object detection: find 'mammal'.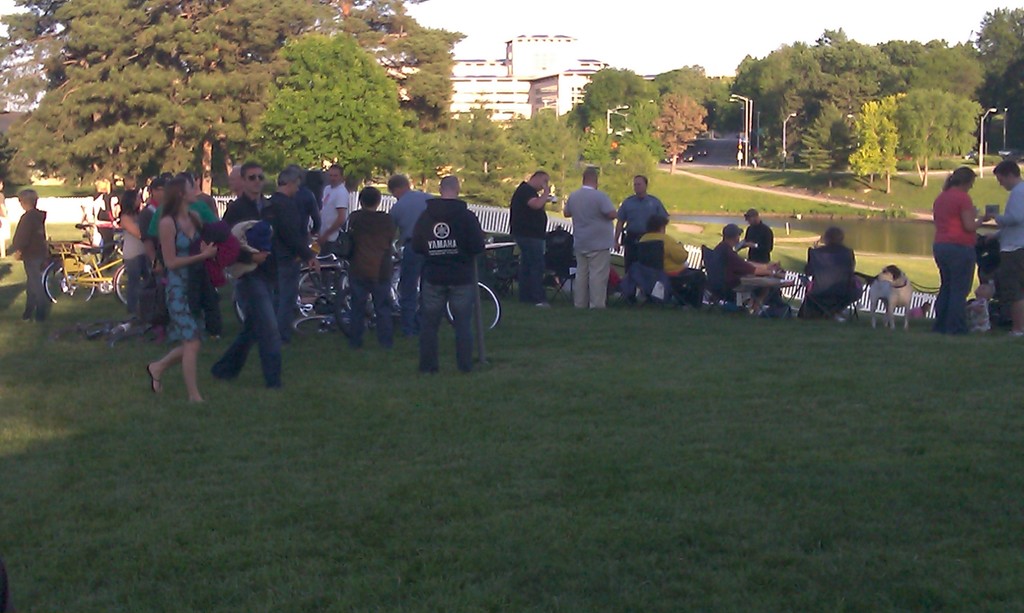
(left=564, top=168, right=620, bottom=310).
